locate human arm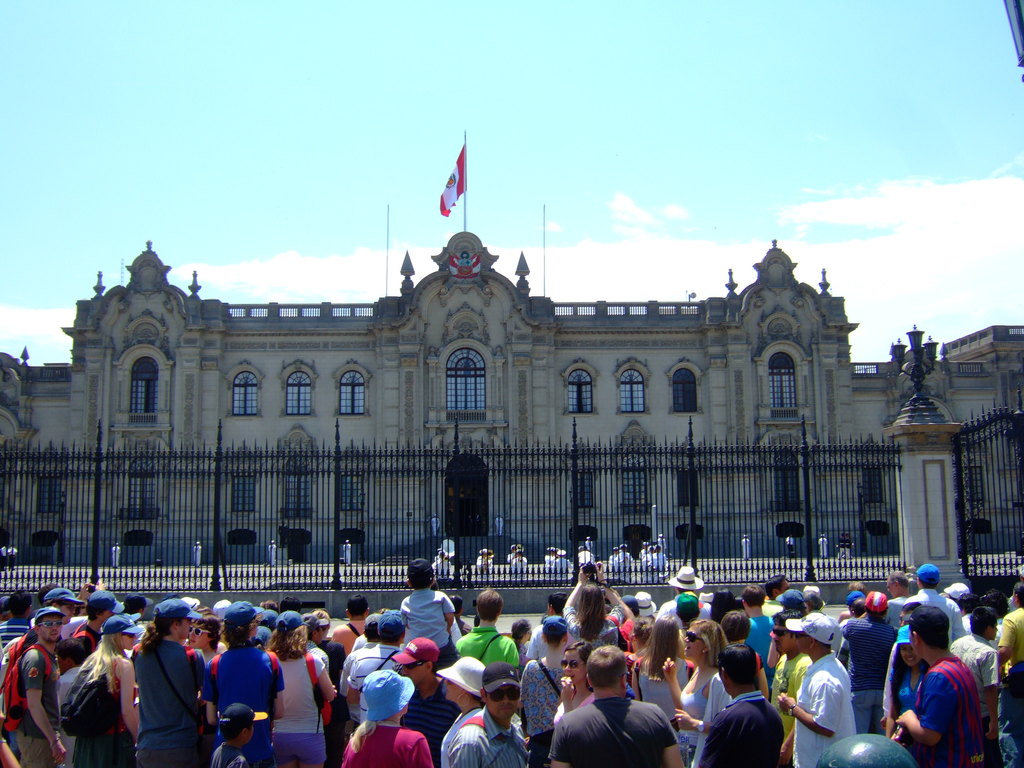
pyautogui.locateOnScreen(551, 675, 577, 725)
